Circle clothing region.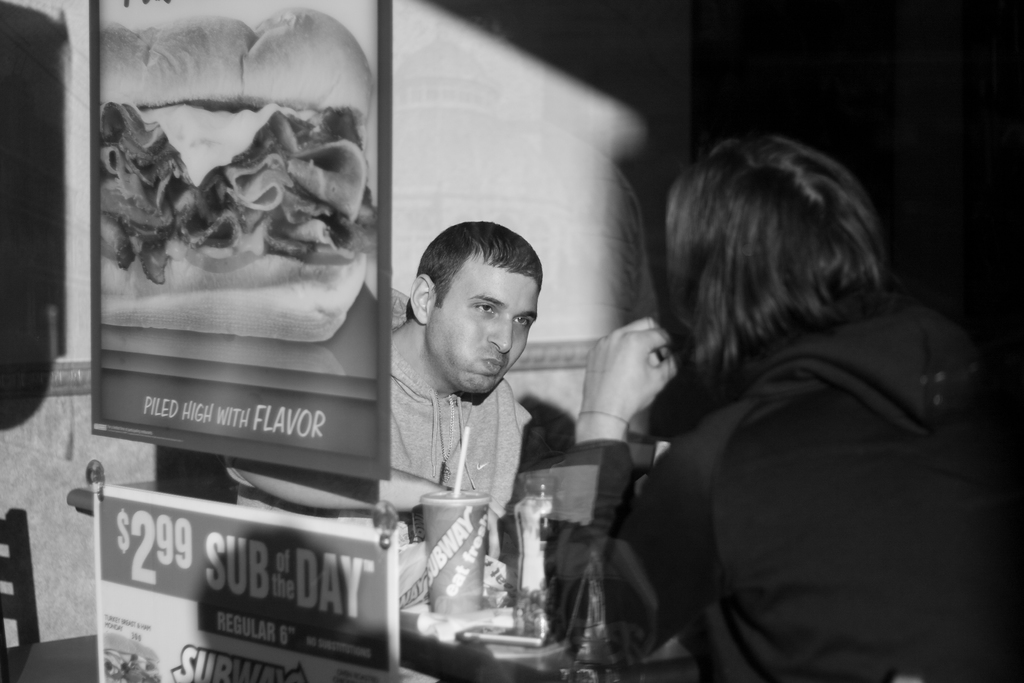
Region: bbox=(596, 214, 1009, 682).
